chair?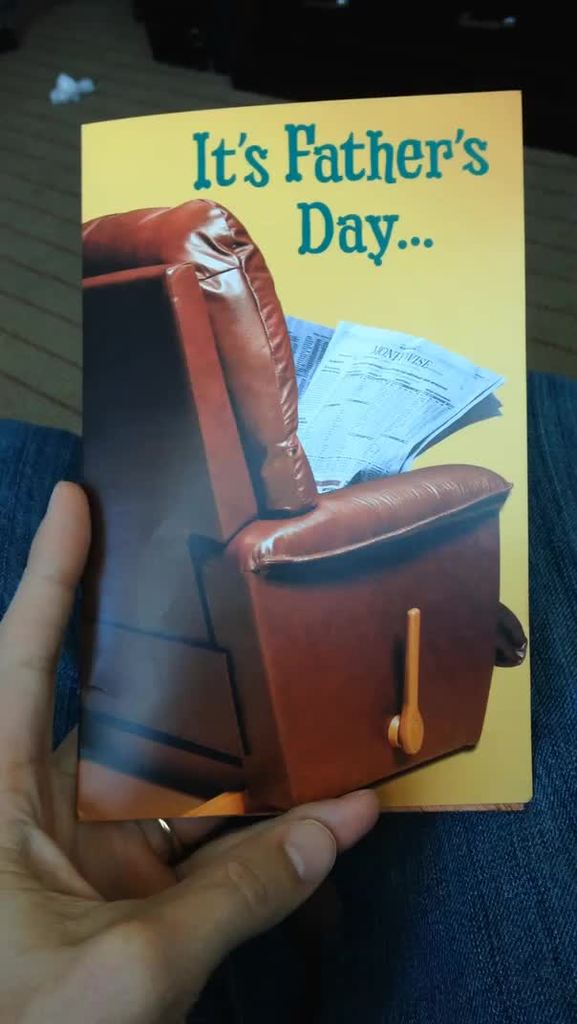
40/96/457/928
